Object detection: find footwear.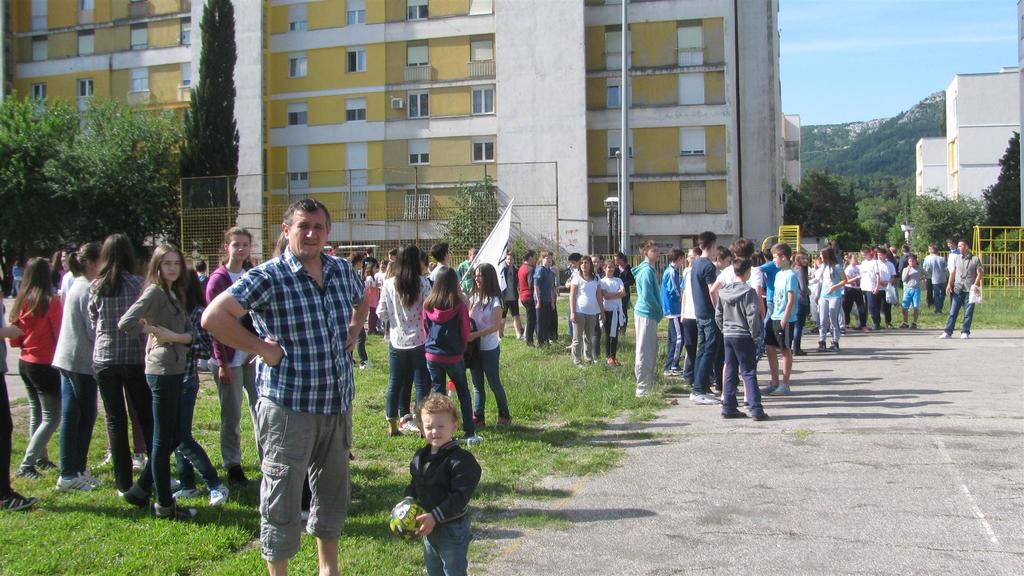
959, 329, 971, 341.
